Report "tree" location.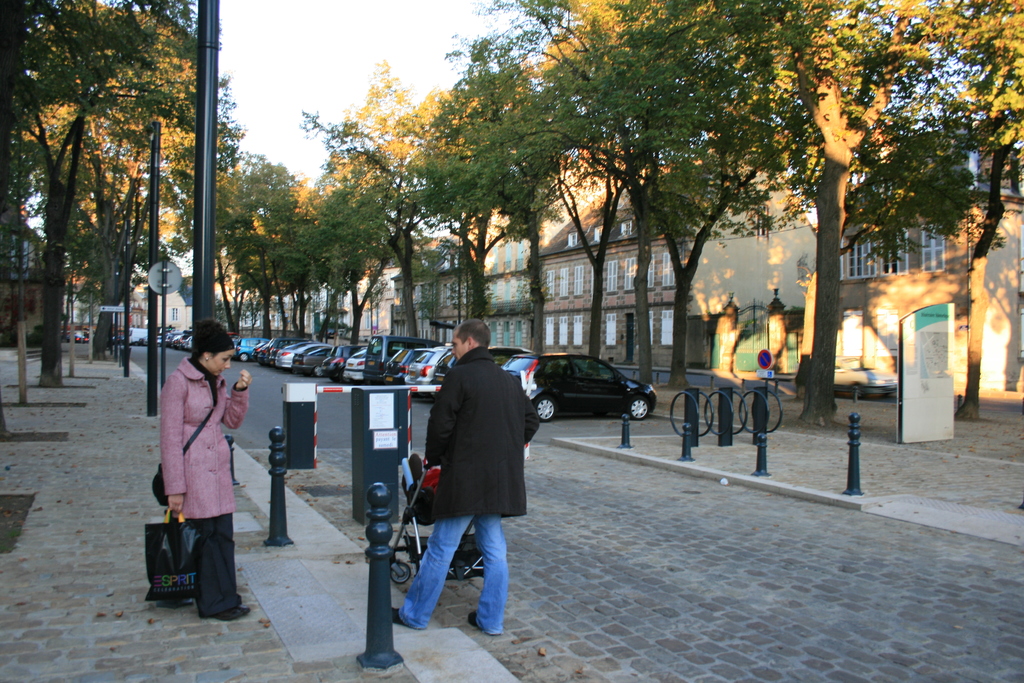
Report: <box>496,24,566,362</box>.
